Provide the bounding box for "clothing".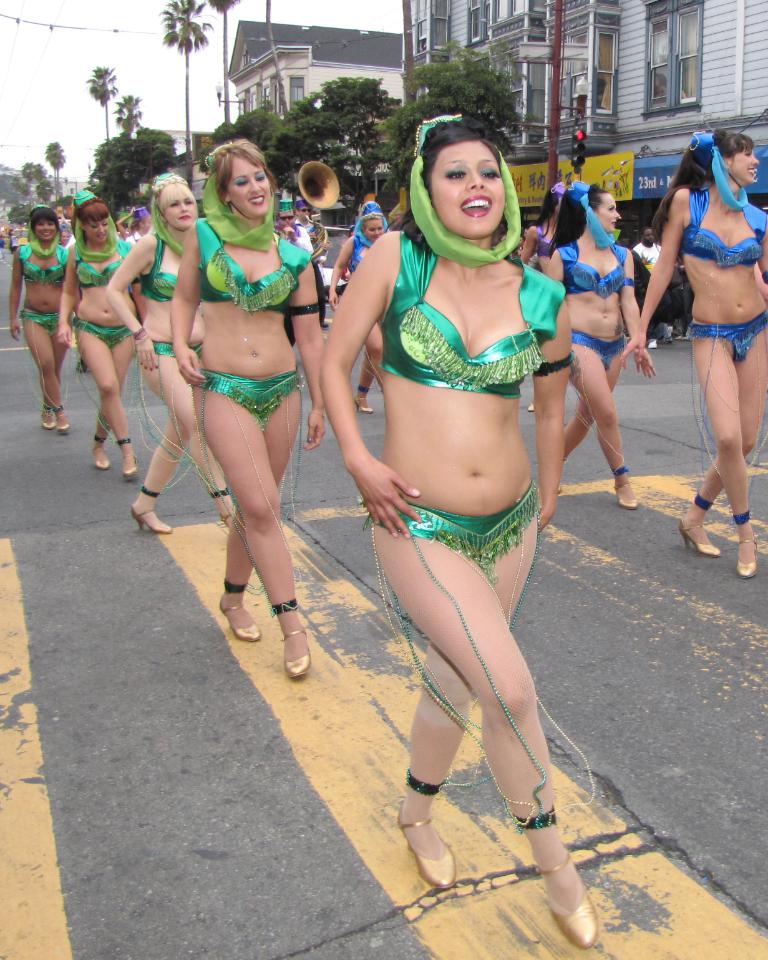
left=133, top=217, right=195, bottom=490.
